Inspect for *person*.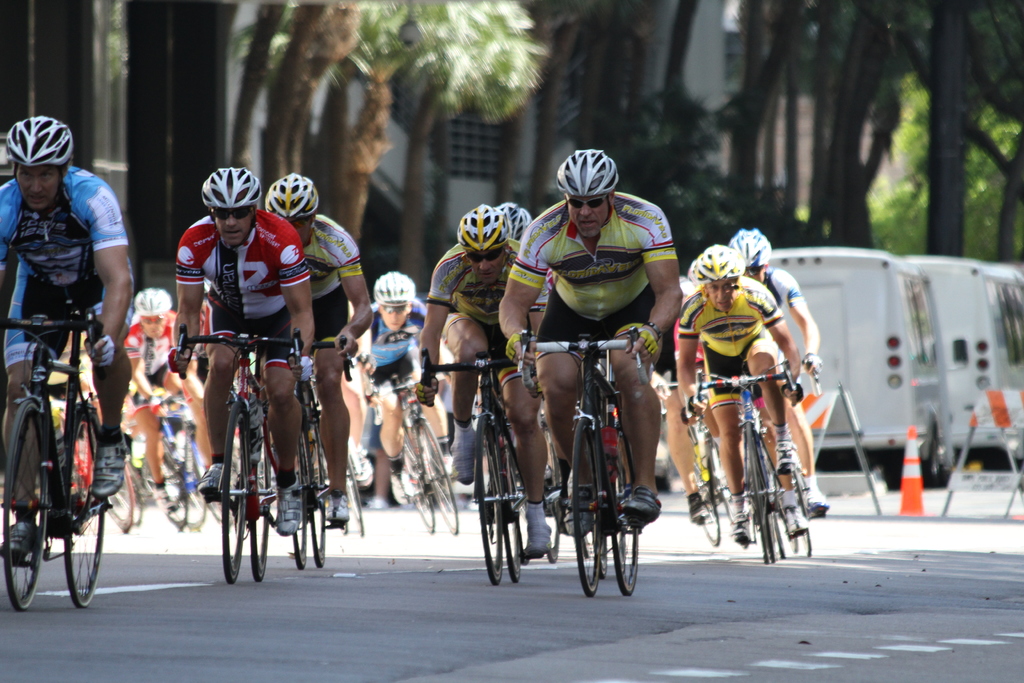
Inspection: pyautogui.locateOnScreen(686, 228, 829, 514).
